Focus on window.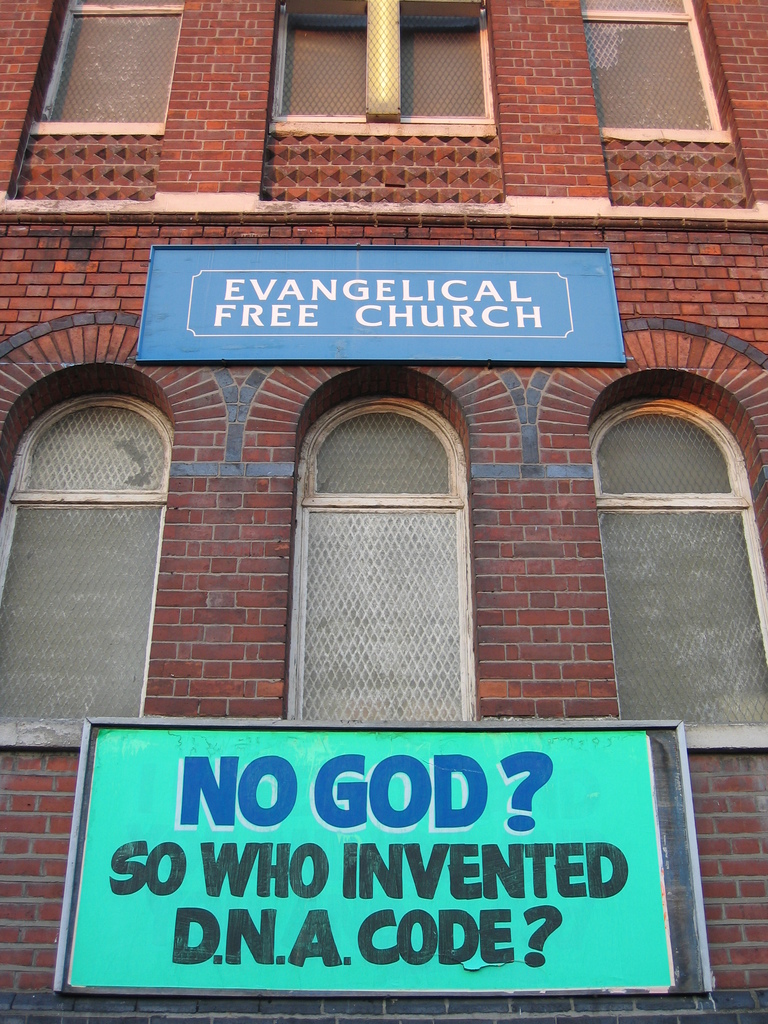
Focused at x1=573 y1=0 x2=756 y2=214.
